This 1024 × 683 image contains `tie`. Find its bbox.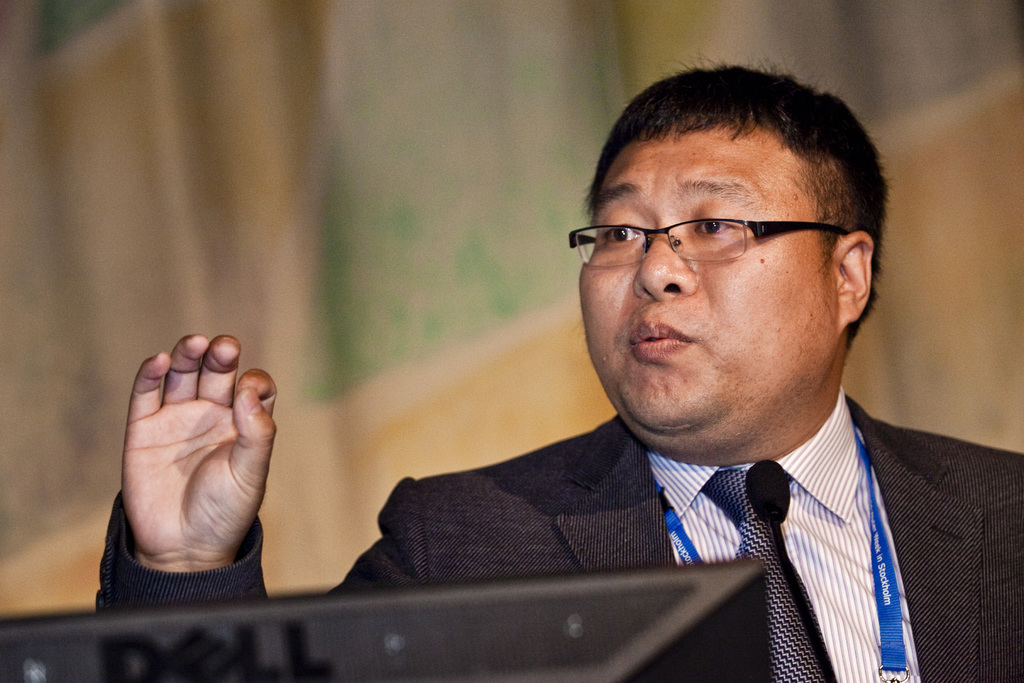
708:465:827:682.
